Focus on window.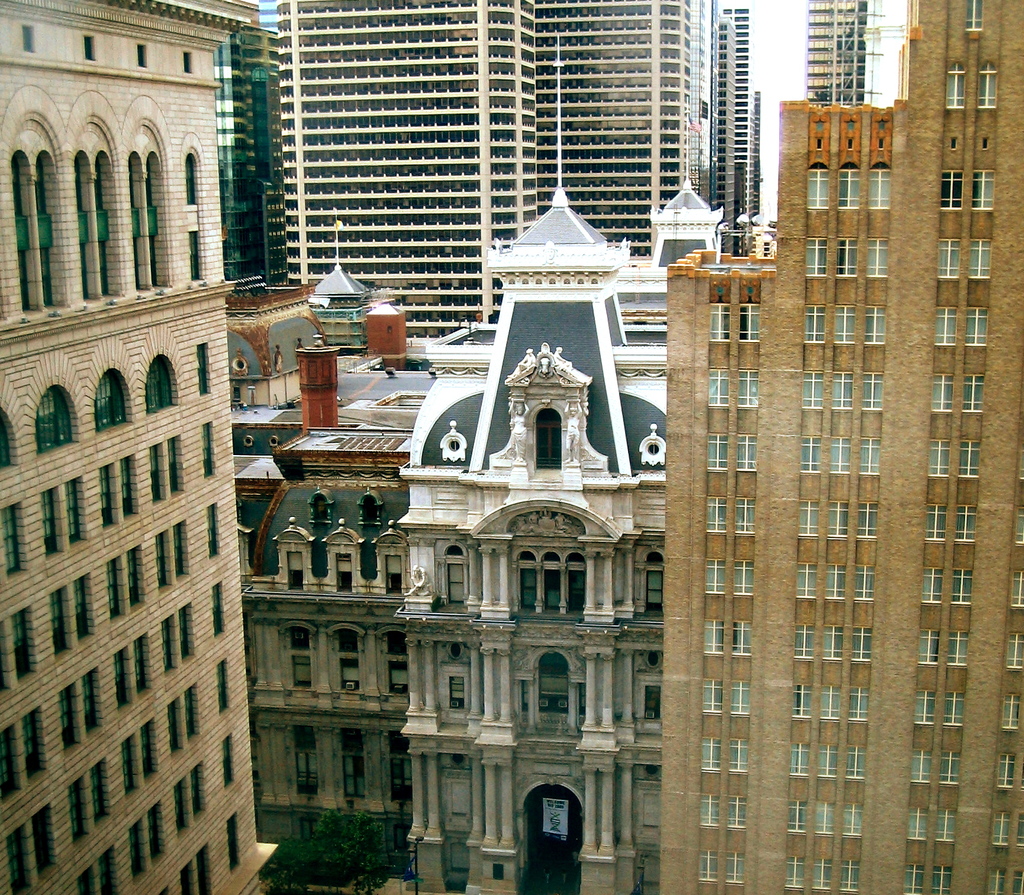
Focused at bbox=(147, 353, 180, 413).
